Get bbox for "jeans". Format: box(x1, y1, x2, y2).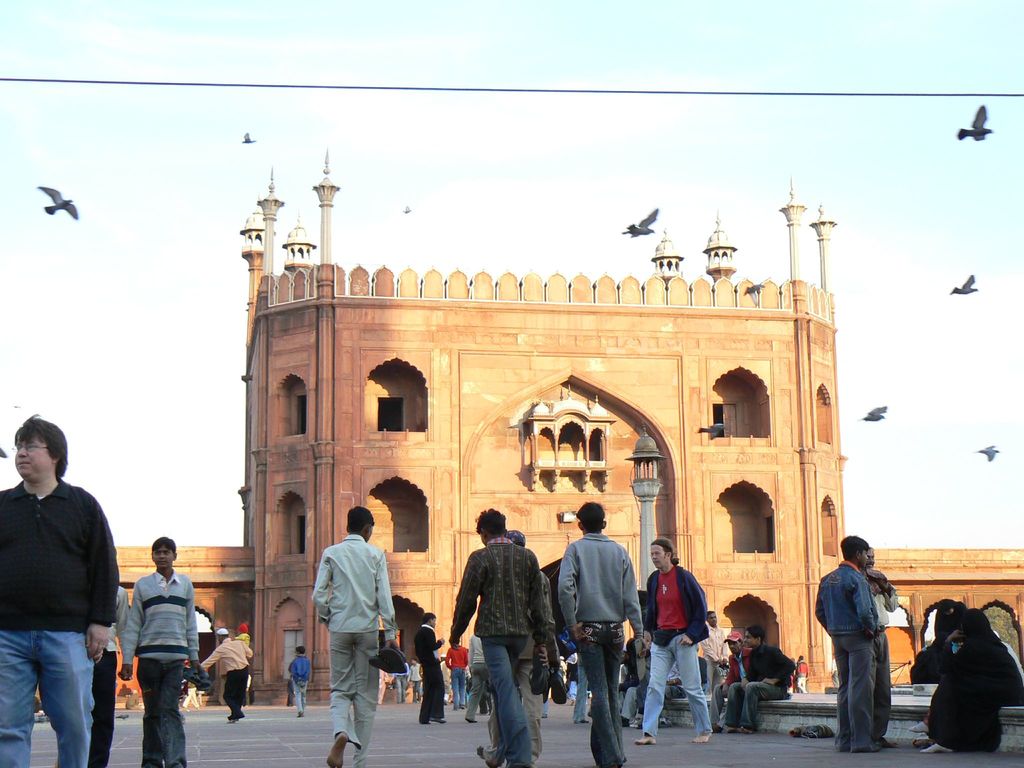
box(451, 666, 467, 709).
